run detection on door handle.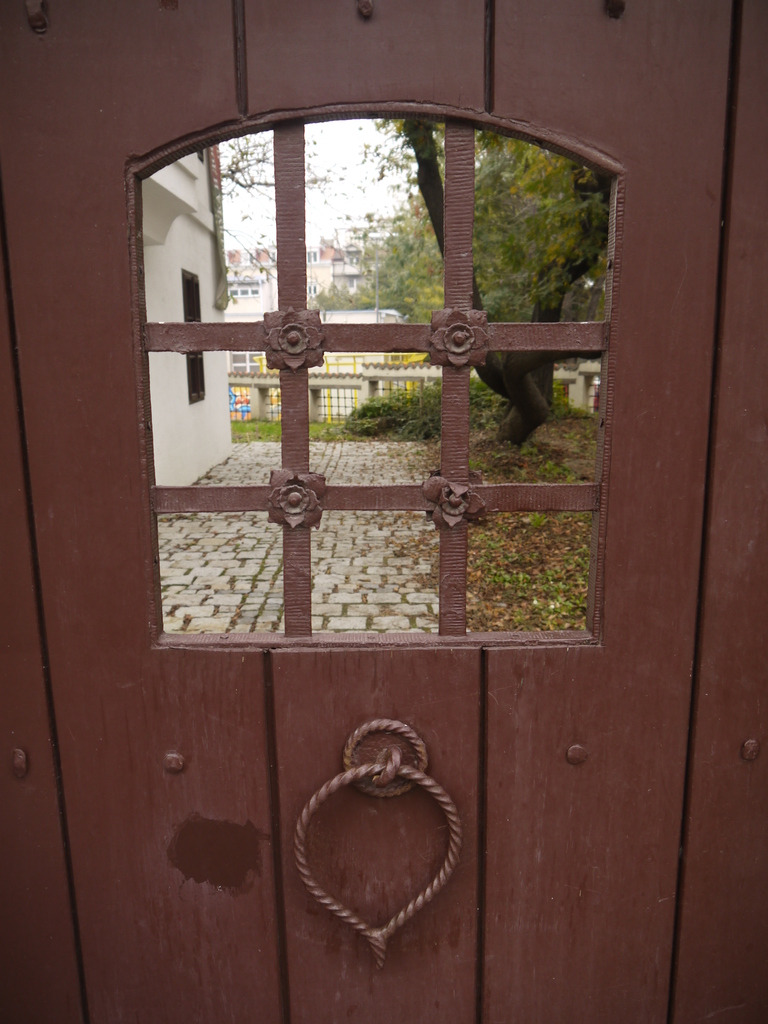
Result: [x1=292, y1=718, x2=461, y2=966].
